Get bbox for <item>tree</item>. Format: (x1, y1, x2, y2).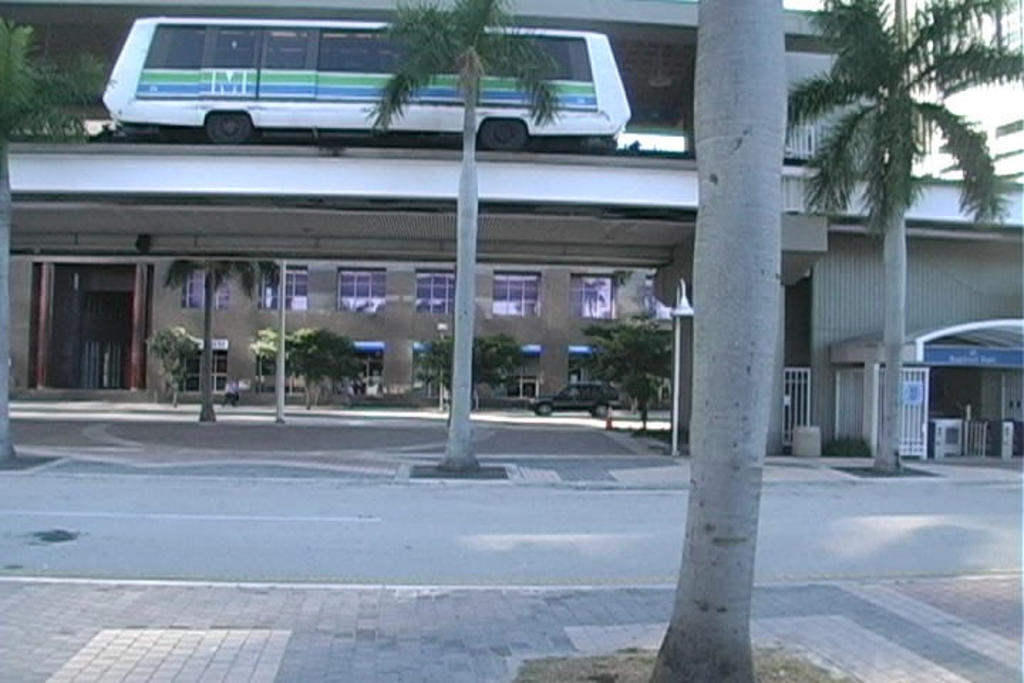
(0, 21, 114, 474).
